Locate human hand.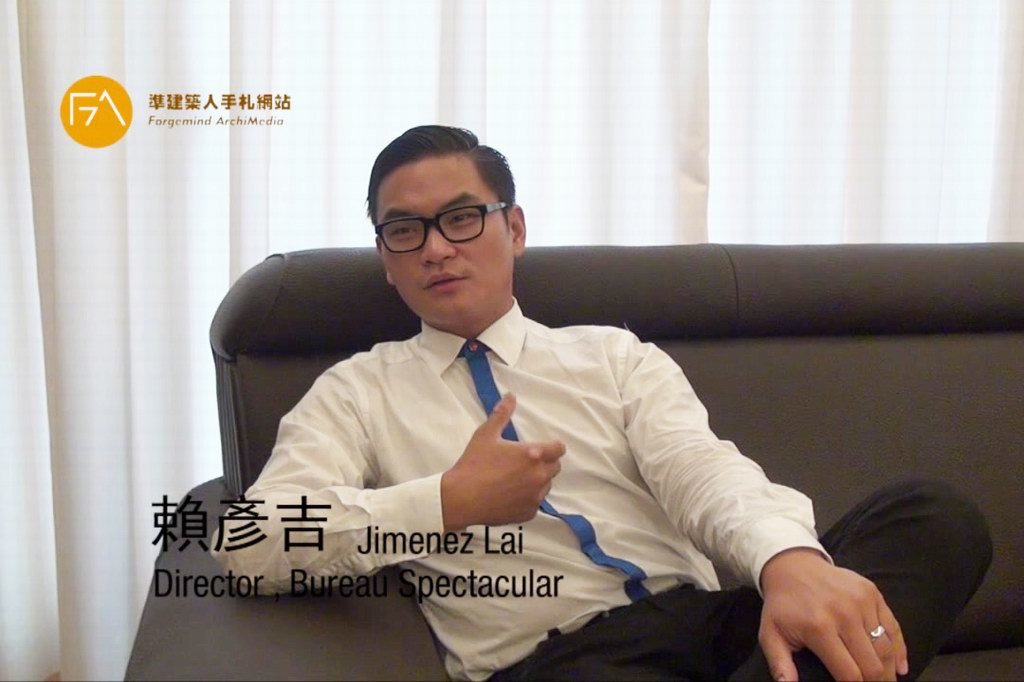
Bounding box: crop(751, 552, 912, 681).
